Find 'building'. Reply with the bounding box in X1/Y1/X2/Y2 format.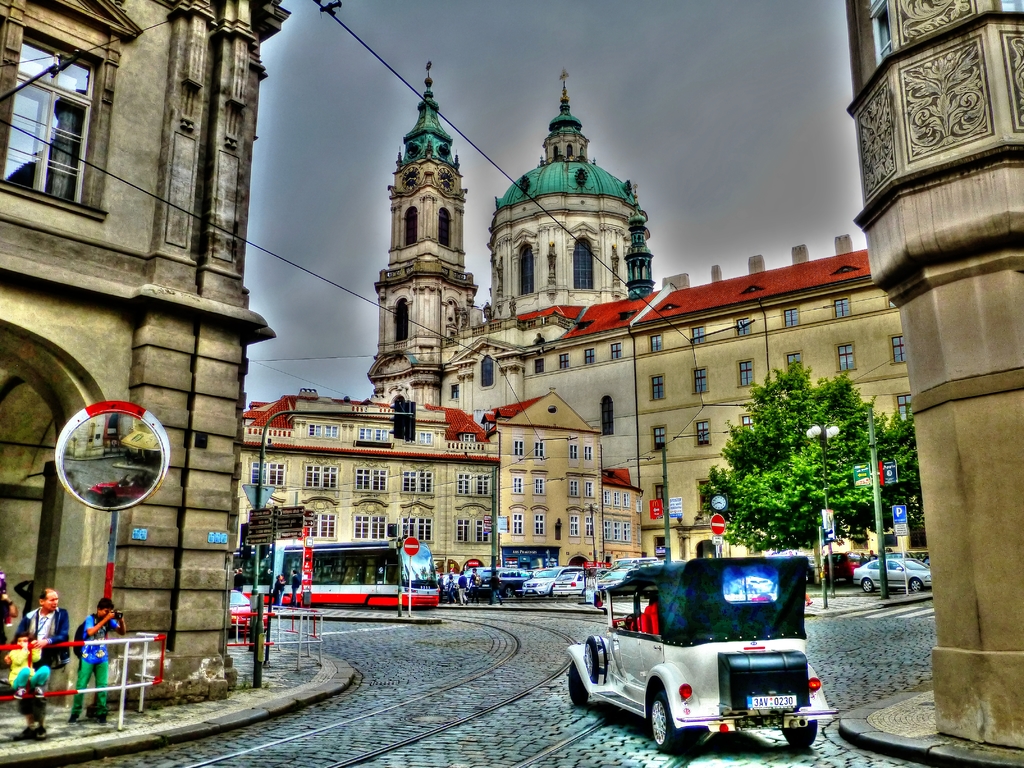
482/390/645/565.
